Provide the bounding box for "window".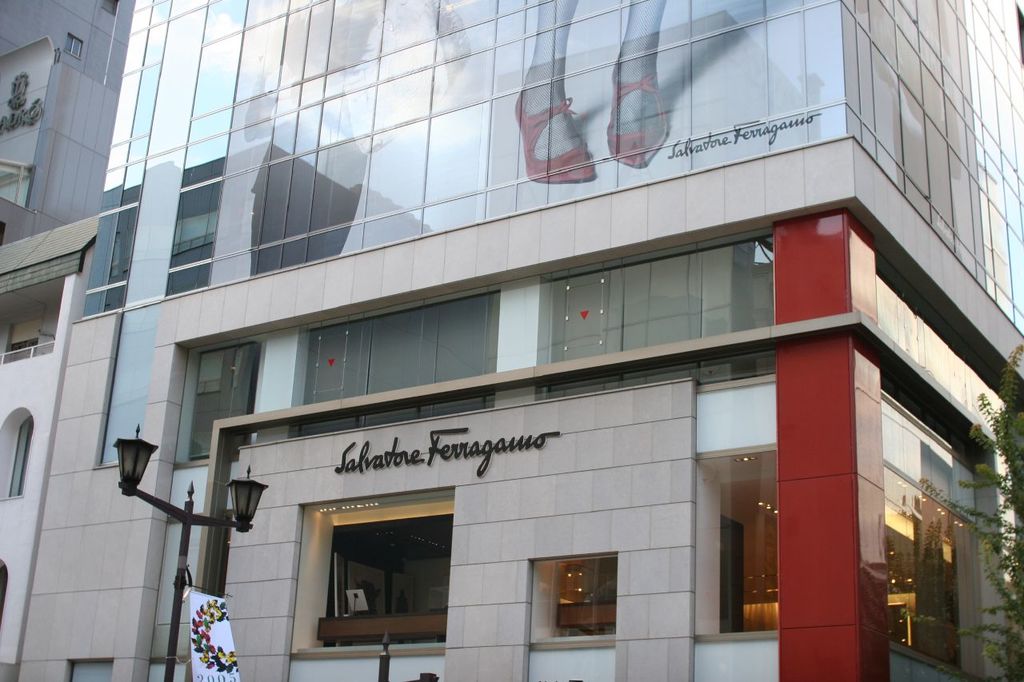
bbox(181, 346, 260, 464).
